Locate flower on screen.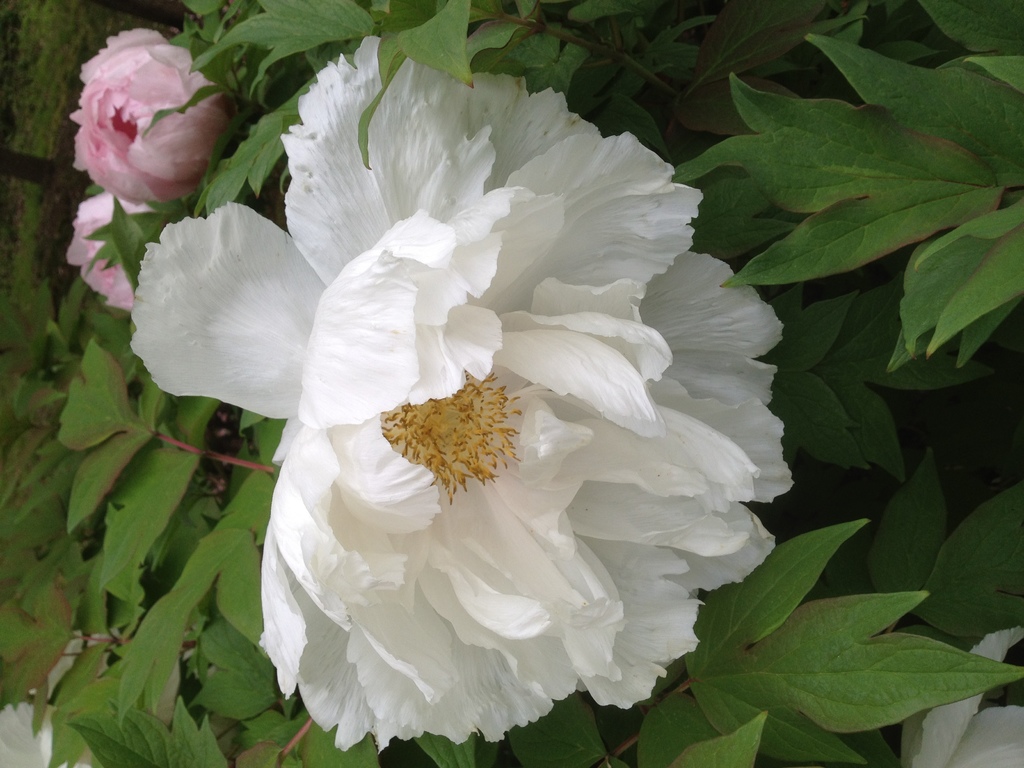
On screen at 64,188,148,318.
